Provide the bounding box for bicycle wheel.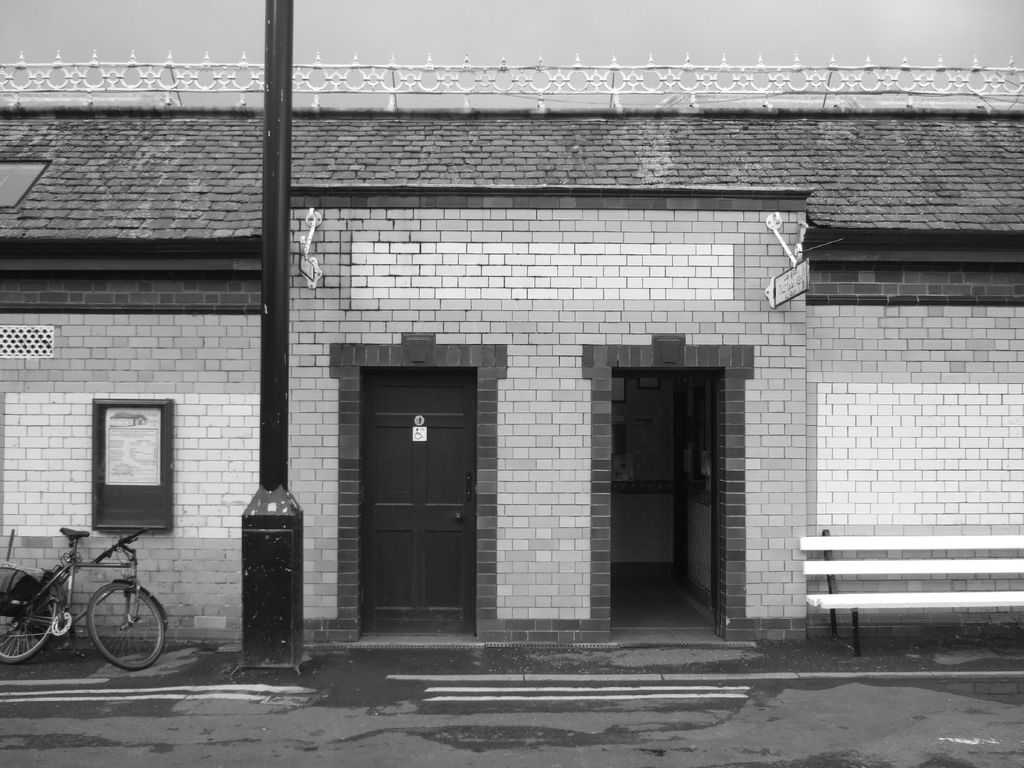
[x1=0, y1=584, x2=61, y2=670].
